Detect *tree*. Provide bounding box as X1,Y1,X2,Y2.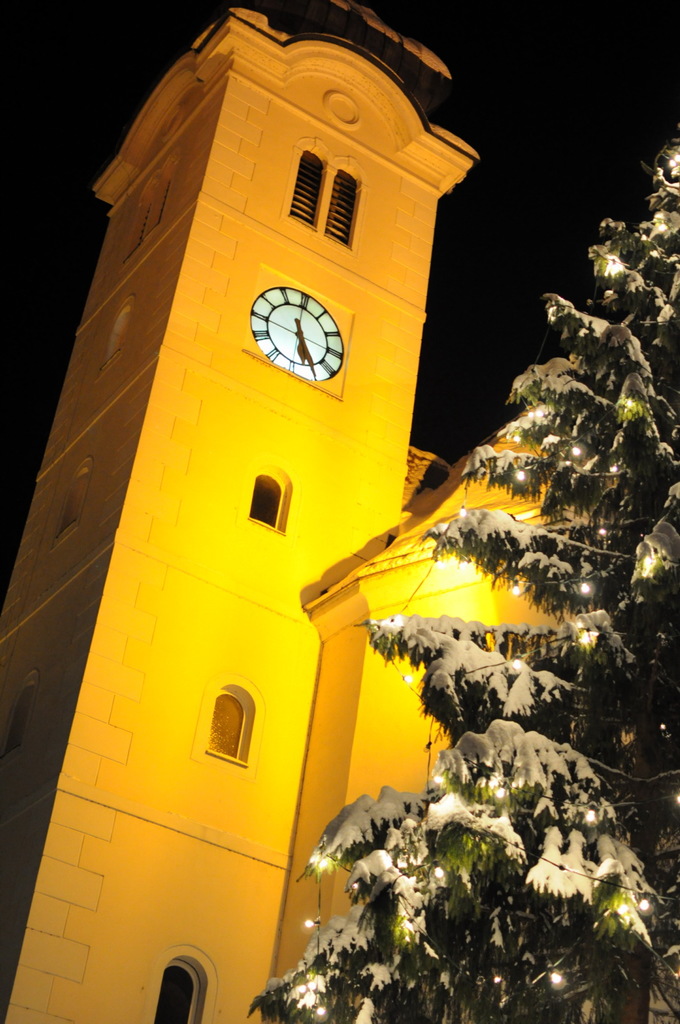
245,120,679,1023.
